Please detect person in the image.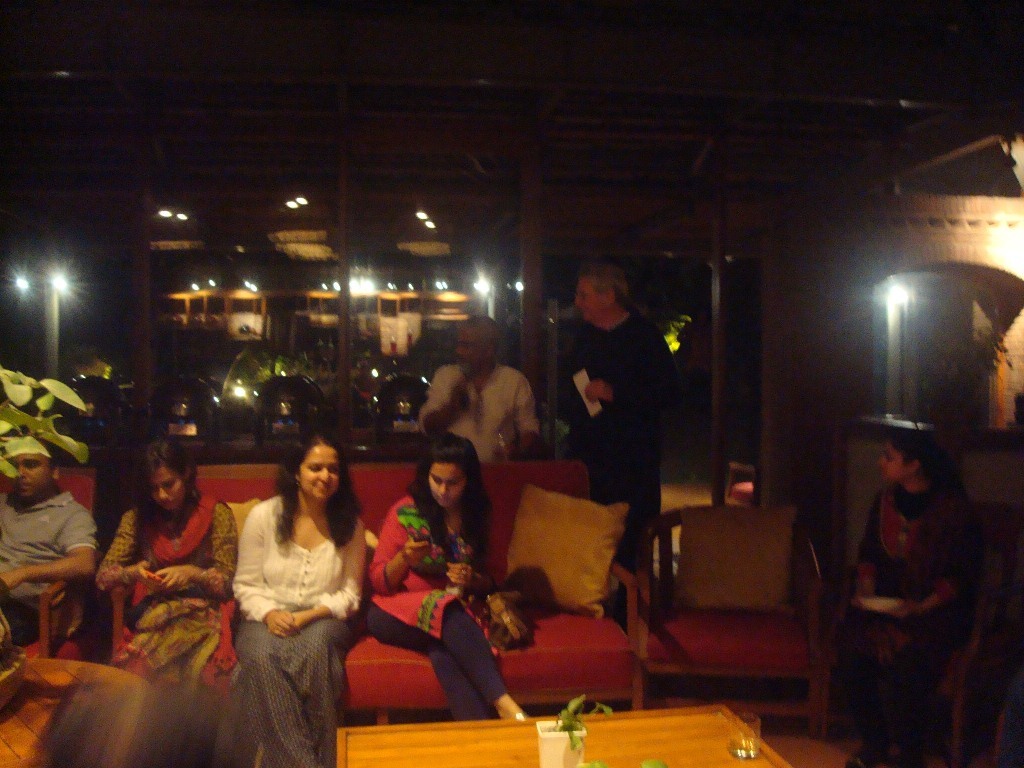
0:431:97:664.
